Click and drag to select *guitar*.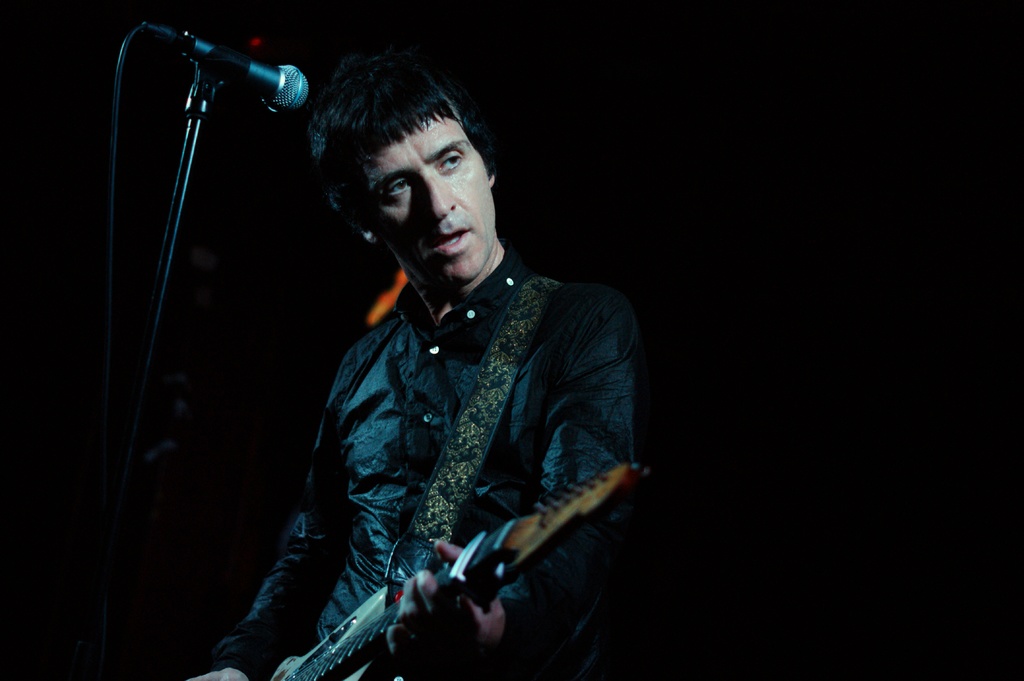
Selection: <bbox>267, 465, 639, 680</bbox>.
